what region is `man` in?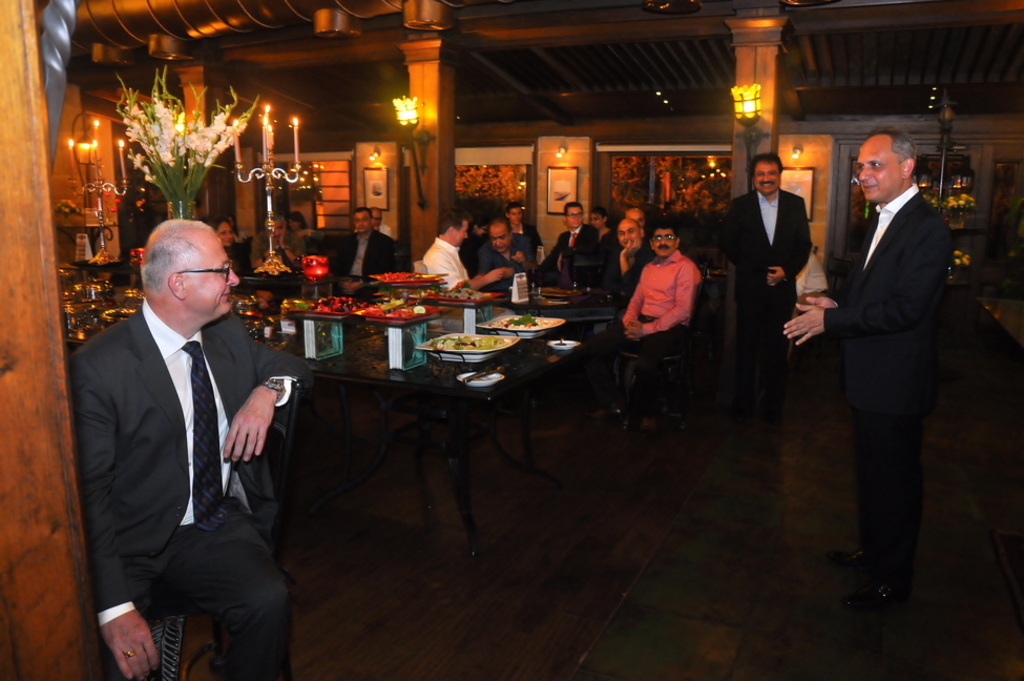
(710, 153, 811, 435).
